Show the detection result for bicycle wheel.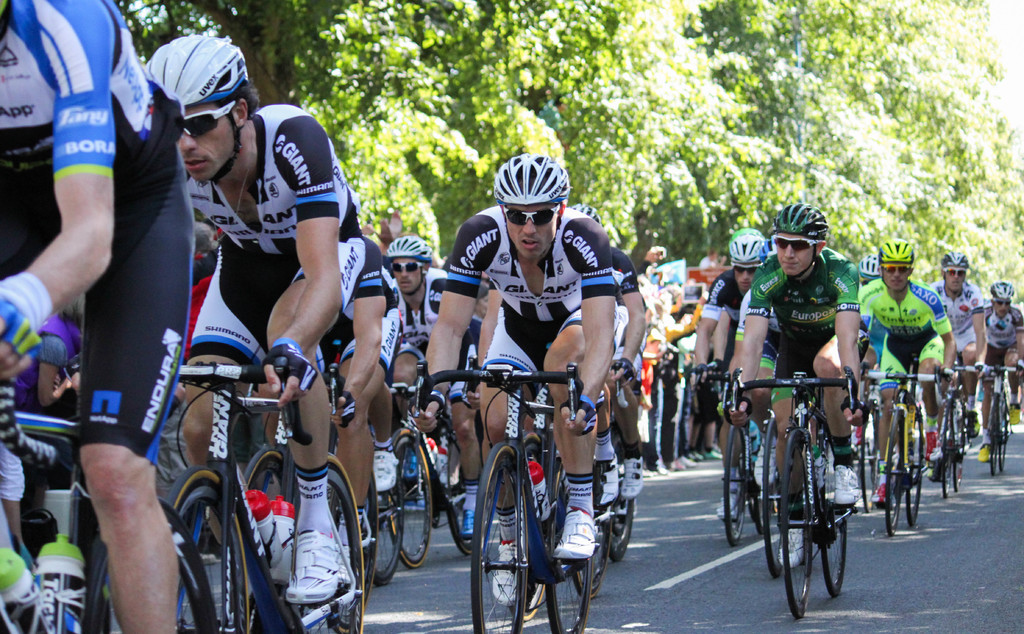
[85, 498, 218, 633].
